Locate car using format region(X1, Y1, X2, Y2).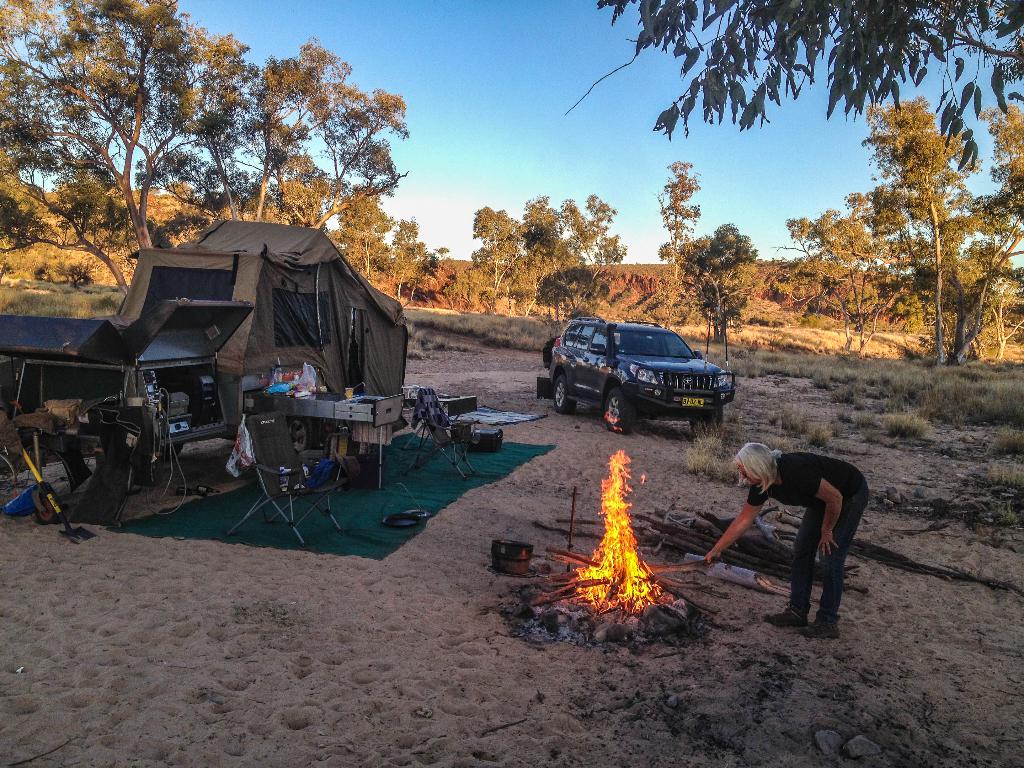
region(531, 310, 733, 428).
